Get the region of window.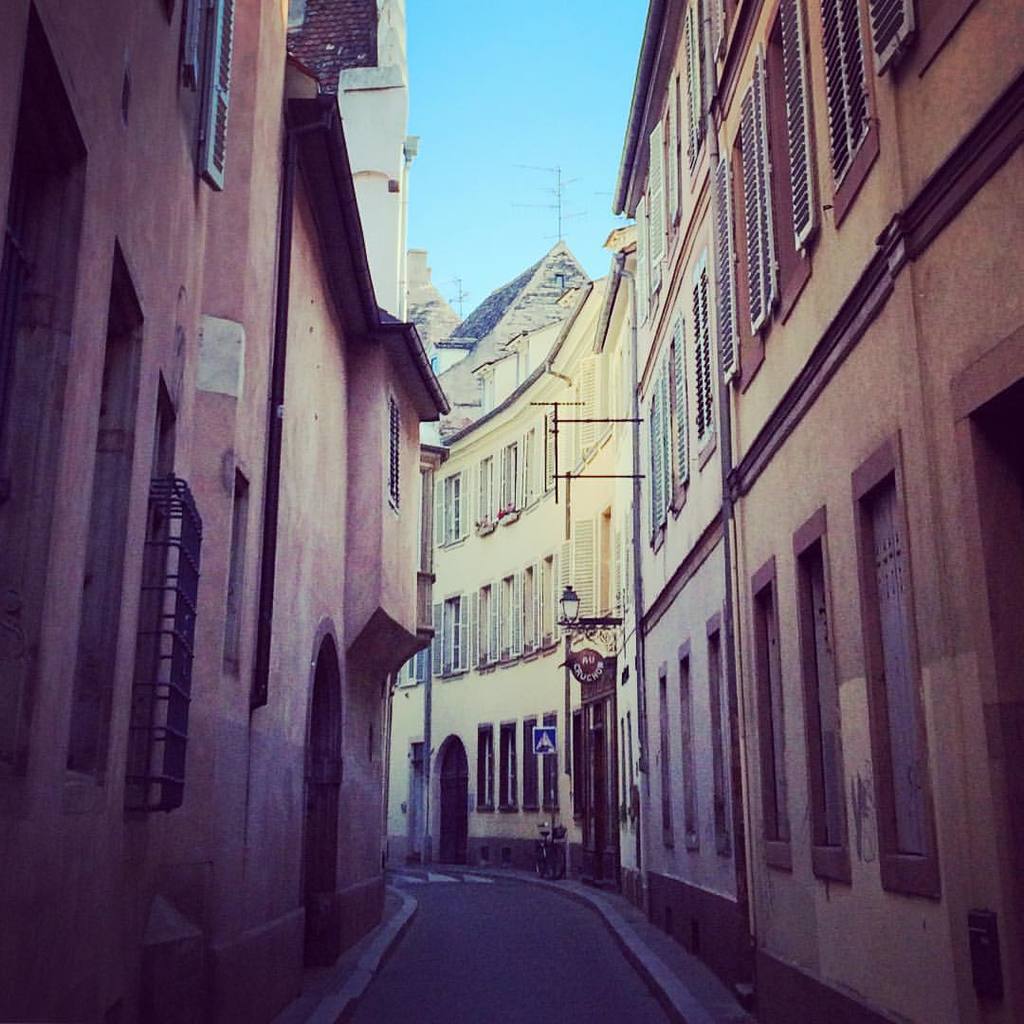
x1=795 y1=503 x2=853 y2=888.
